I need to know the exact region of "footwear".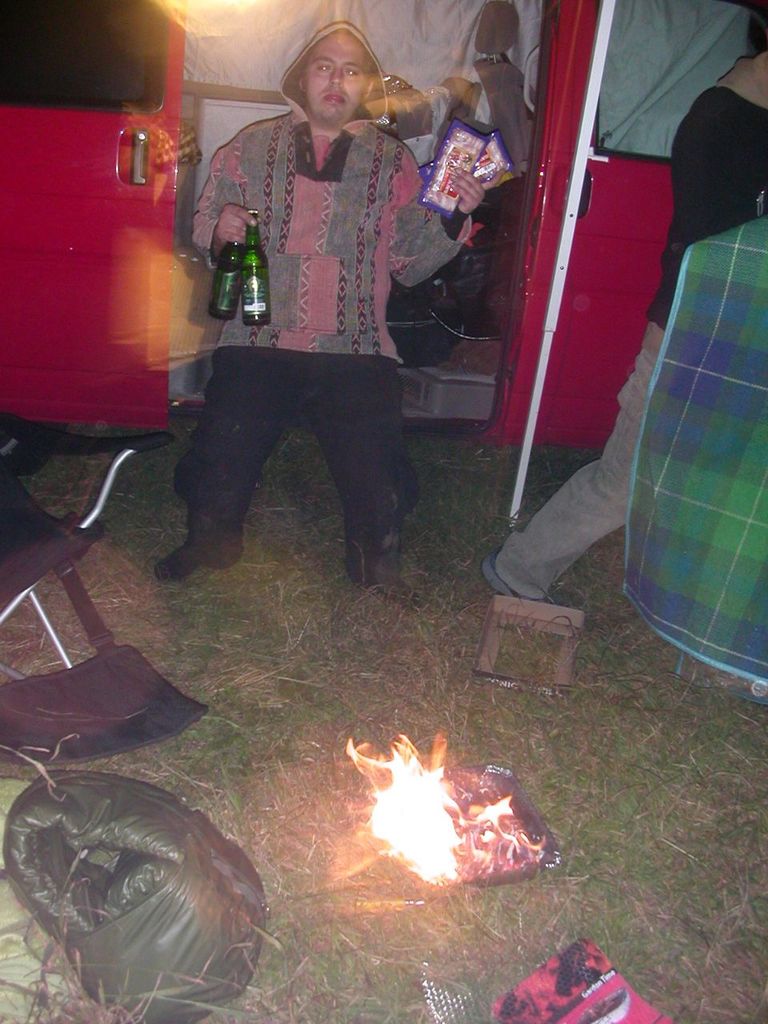
Region: 345/559/417/593.
